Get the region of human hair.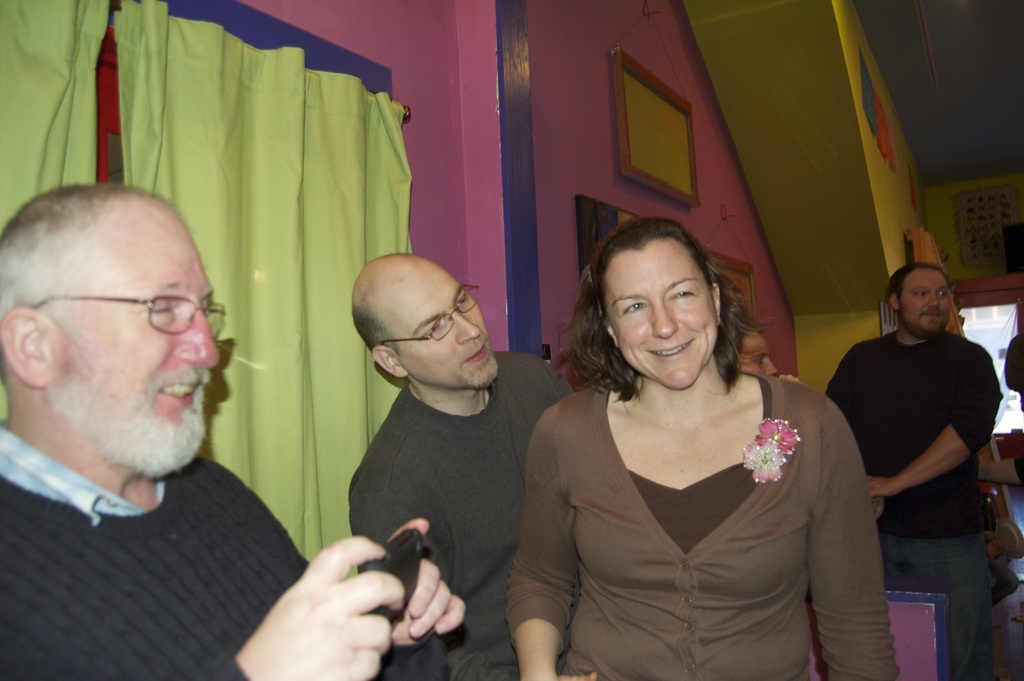
353 250 410 356.
